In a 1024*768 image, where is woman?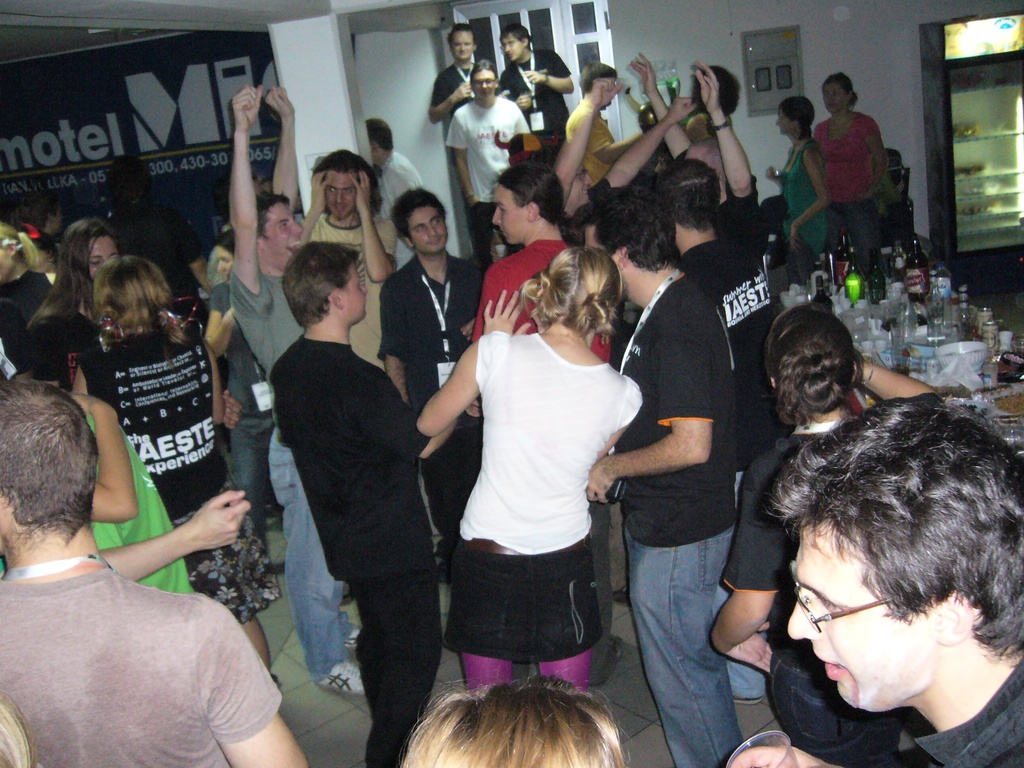
(205,227,285,561).
